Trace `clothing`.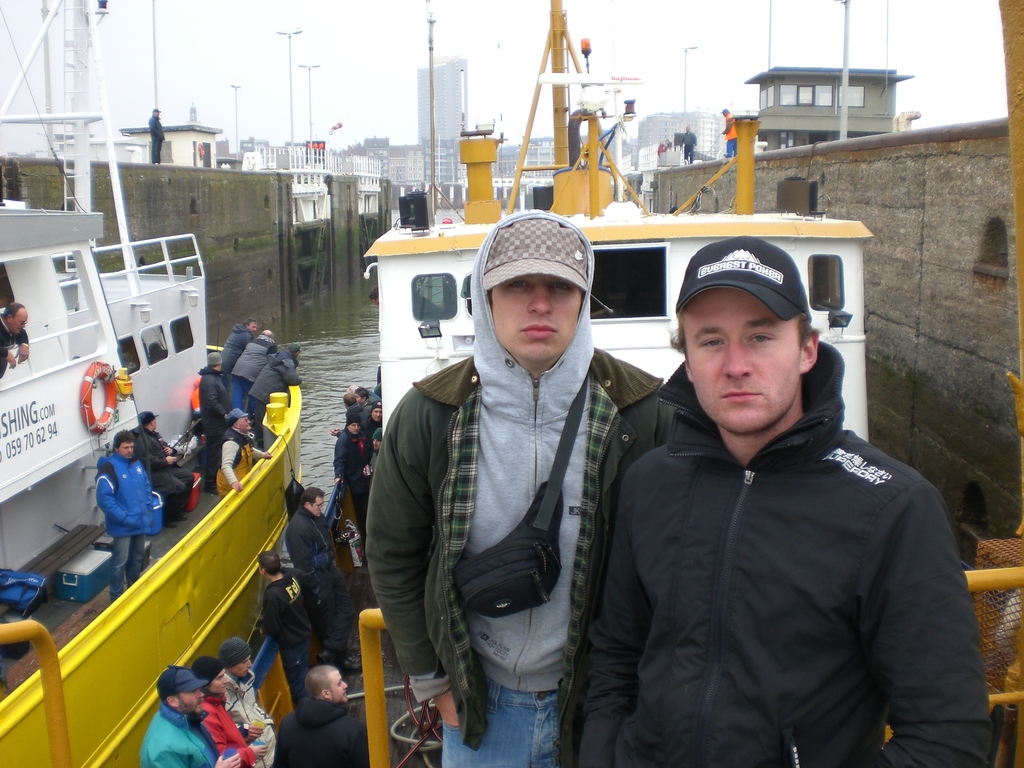
Traced to {"x1": 218, "y1": 424, "x2": 255, "y2": 495}.
